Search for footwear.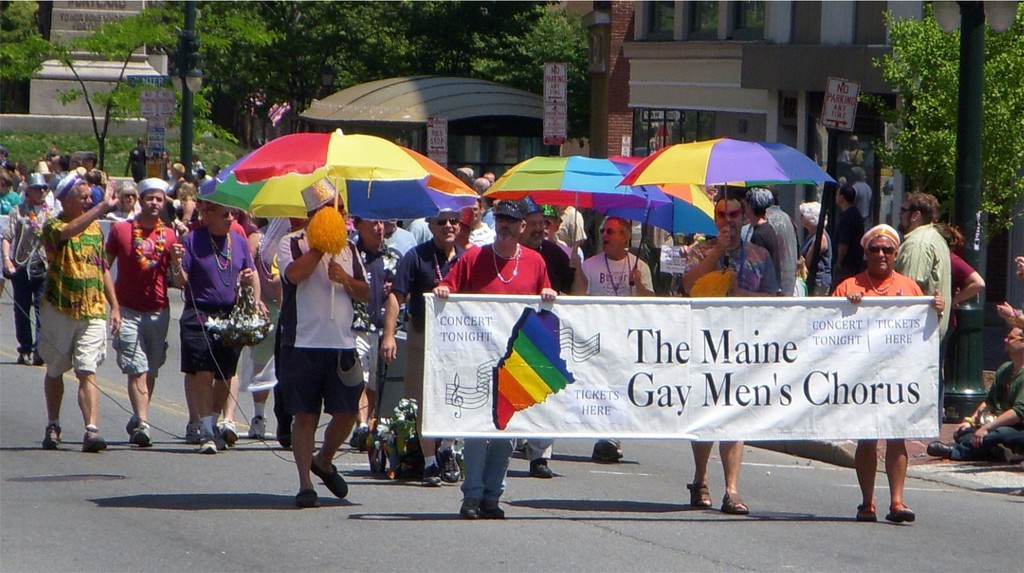
Found at {"x1": 201, "y1": 430, "x2": 218, "y2": 455}.
